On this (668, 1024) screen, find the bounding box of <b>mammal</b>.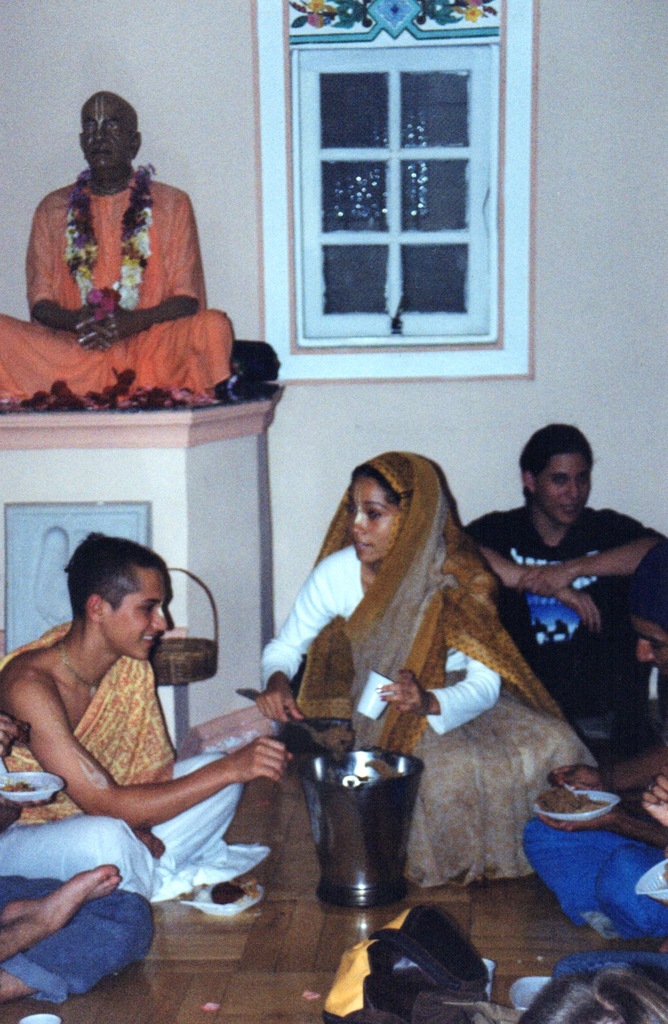
Bounding box: x1=216 y1=449 x2=611 y2=897.
